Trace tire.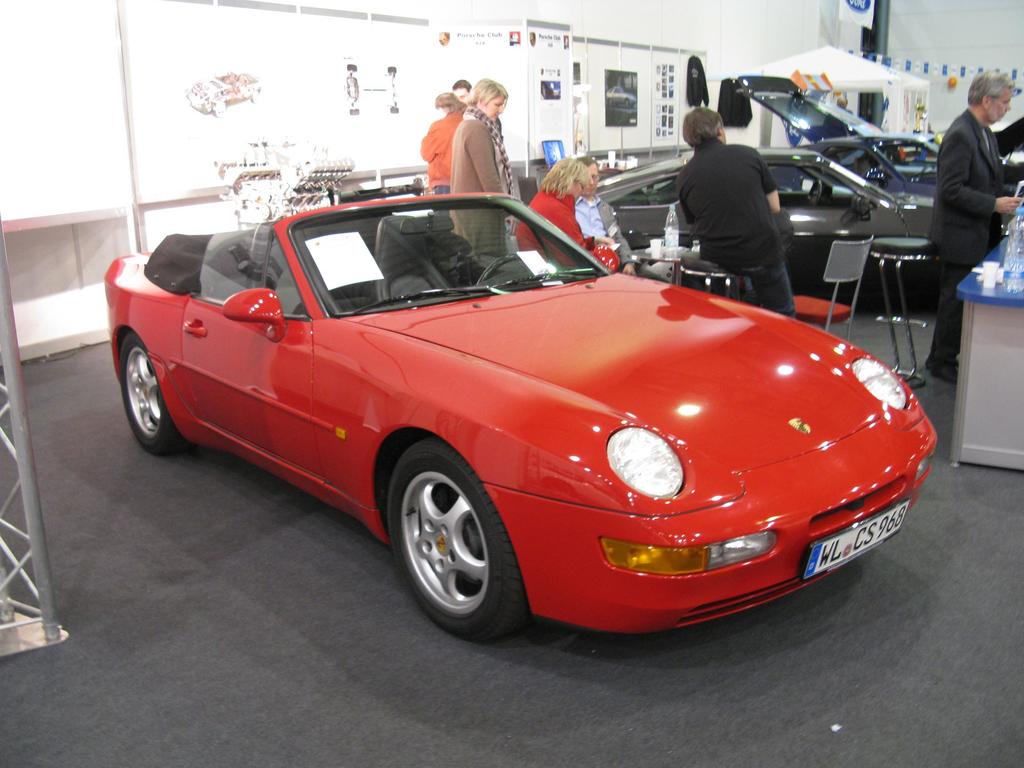
Traced to [left=380, top=447, right=520, bottom=647].
